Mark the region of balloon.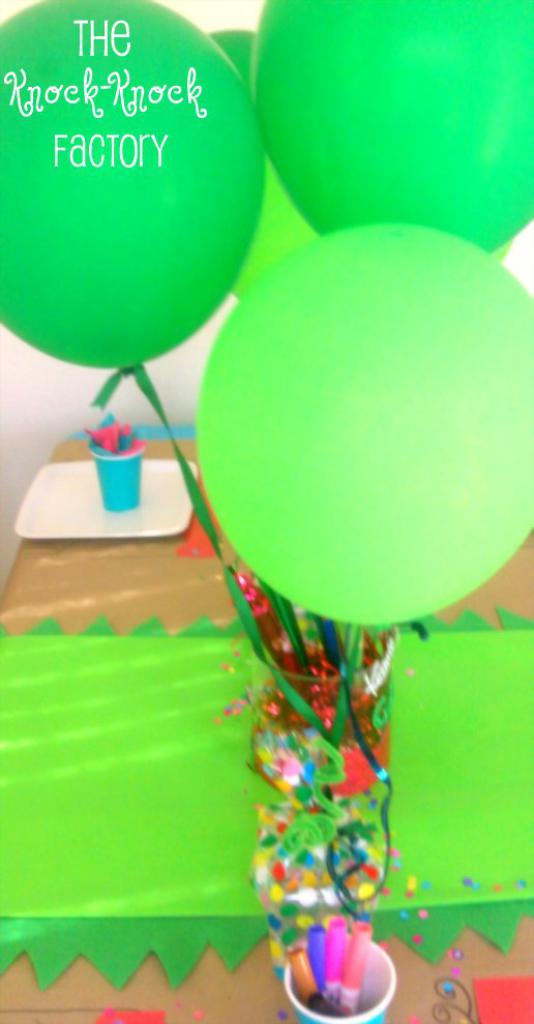
Region: left=0, top=0, right=262, bottom=378.
